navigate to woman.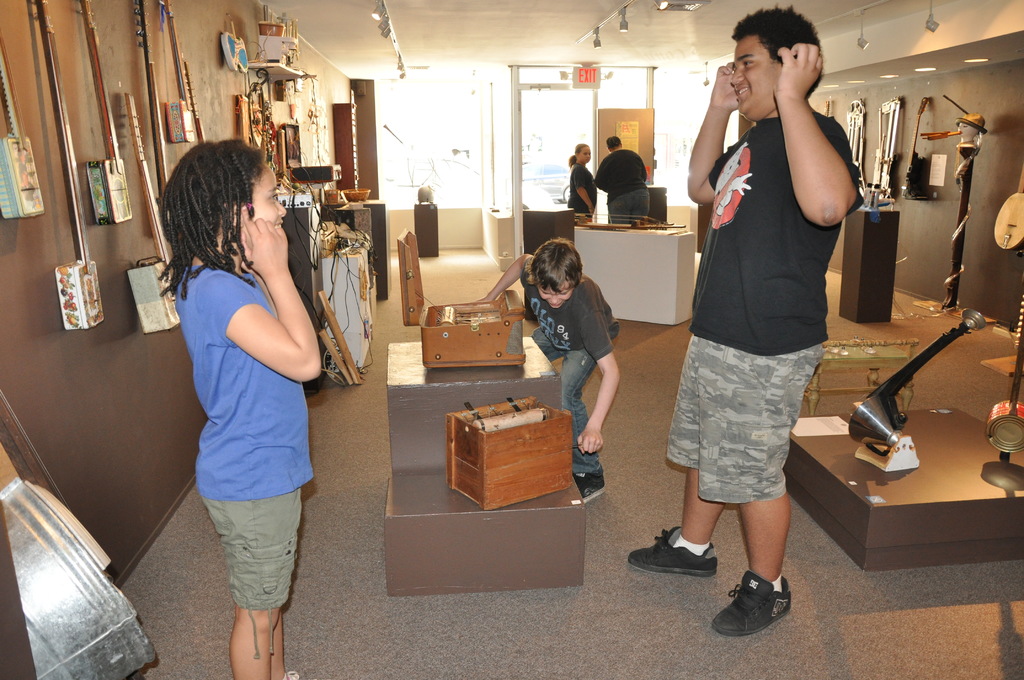
Navigation target: [left=156, top=133, right=349, bottom=634].
